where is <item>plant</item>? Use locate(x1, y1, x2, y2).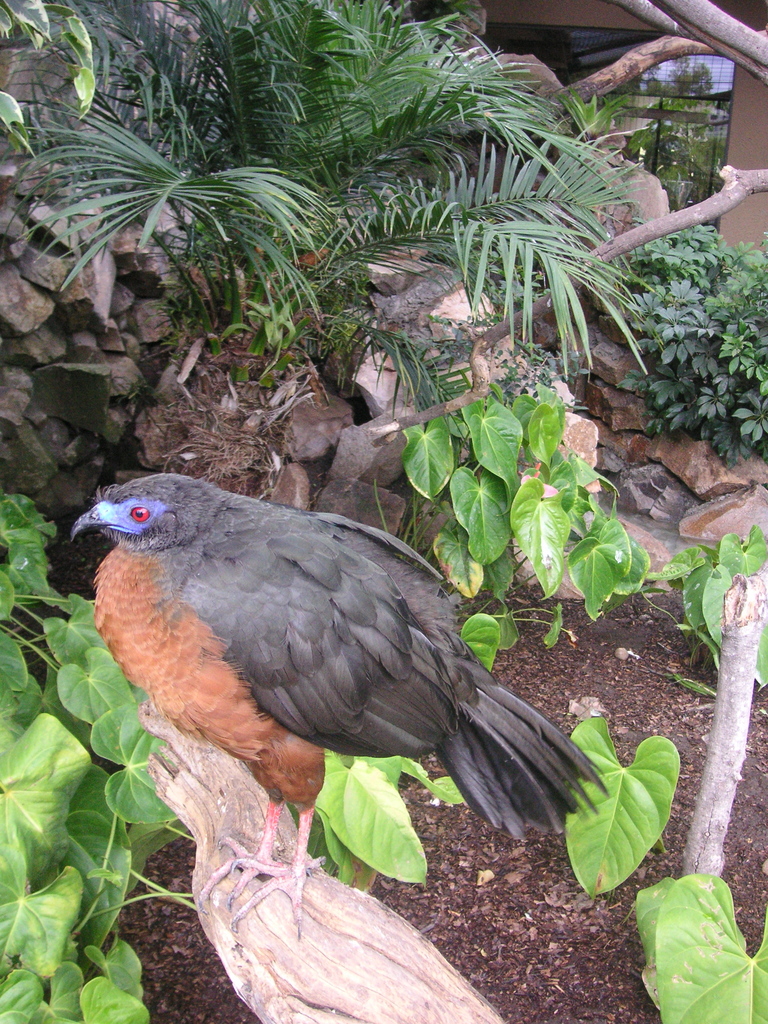
locate(649, 531, 767, 691).
